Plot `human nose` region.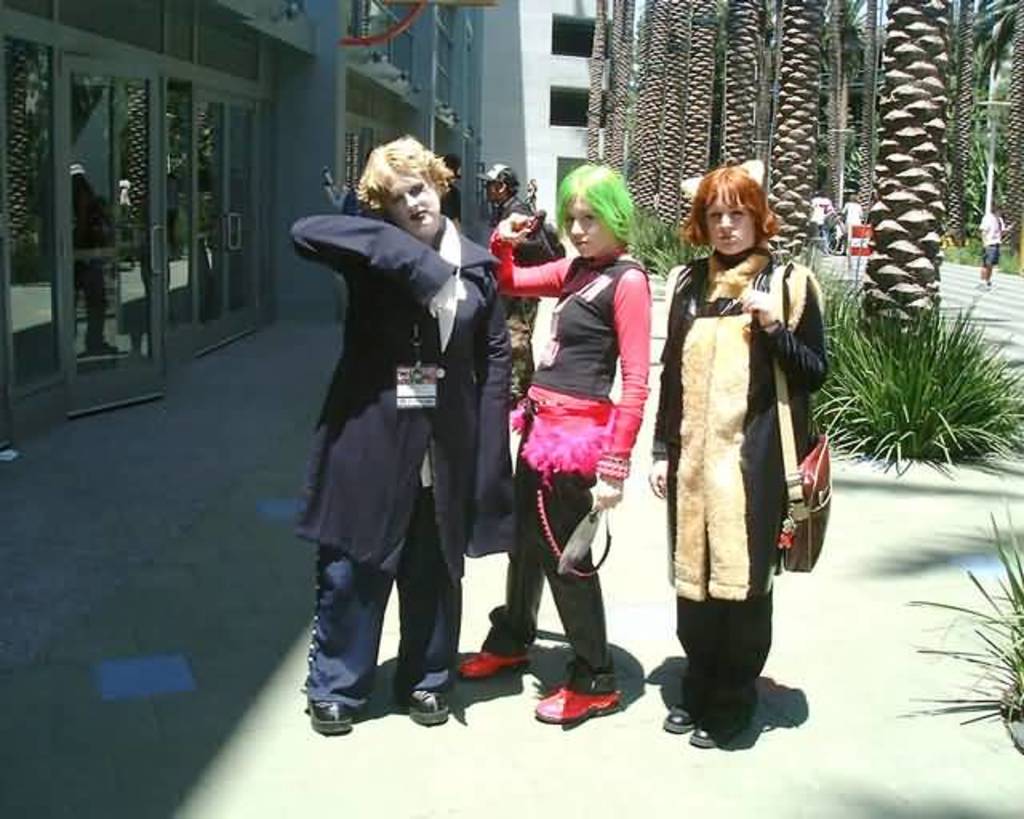
Plotted at x1=717, y1=213, x2=734, y2=229.
